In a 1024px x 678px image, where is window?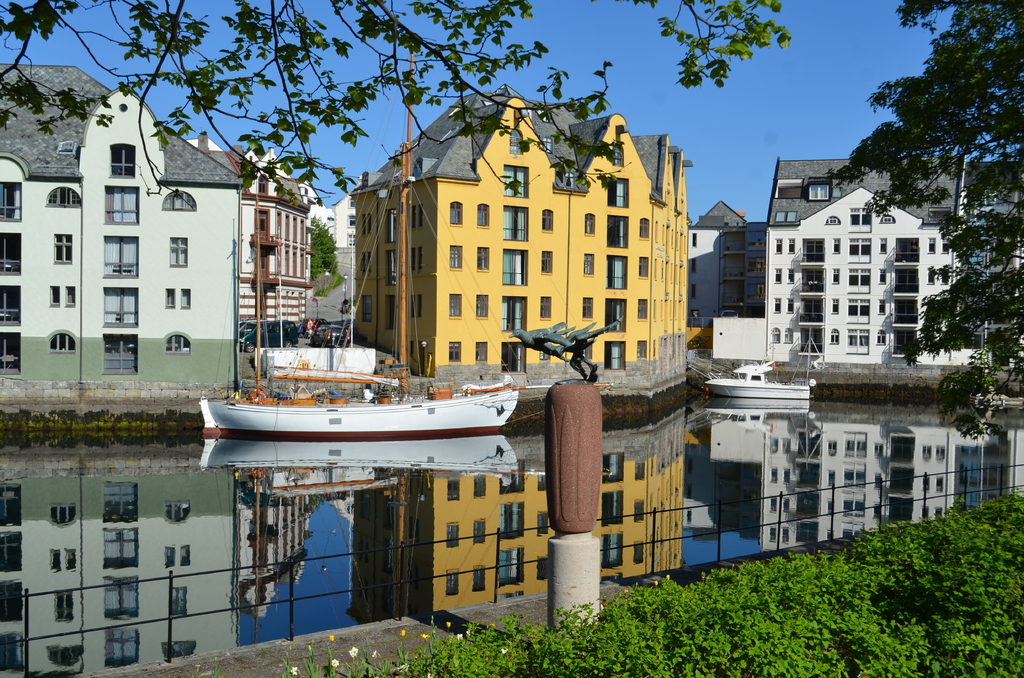
crop(807, 176, 832, 202).
